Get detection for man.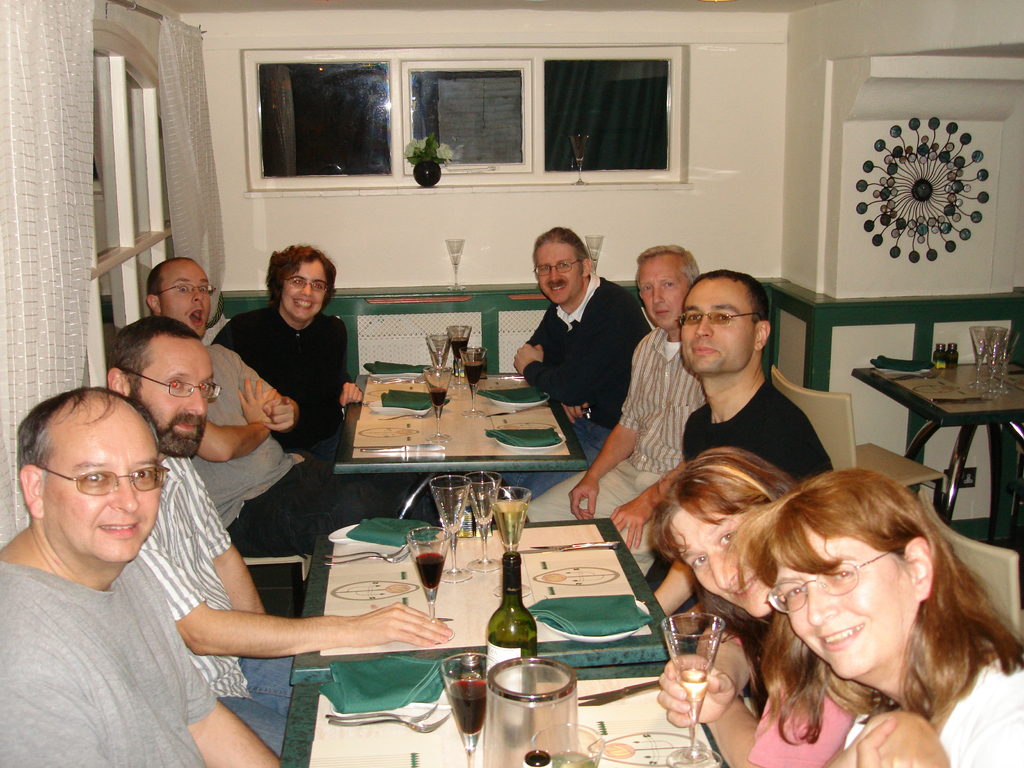
Detection: (left=639, top=278, right=824, bottom=626).
